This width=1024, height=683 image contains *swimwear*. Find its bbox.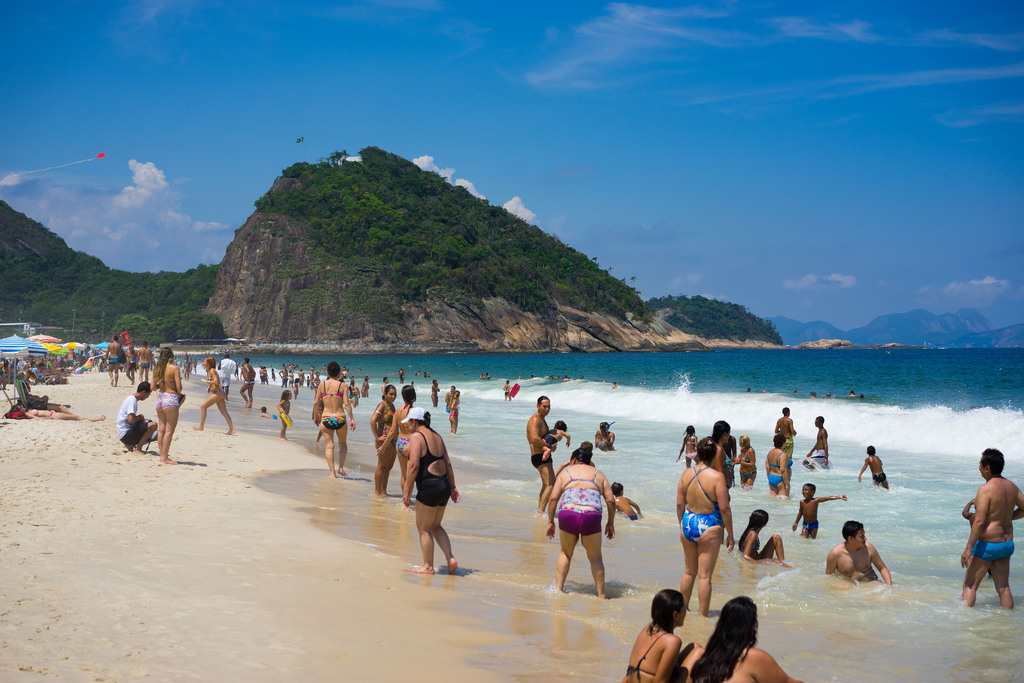
BBox(155, 392, 181, 411).
